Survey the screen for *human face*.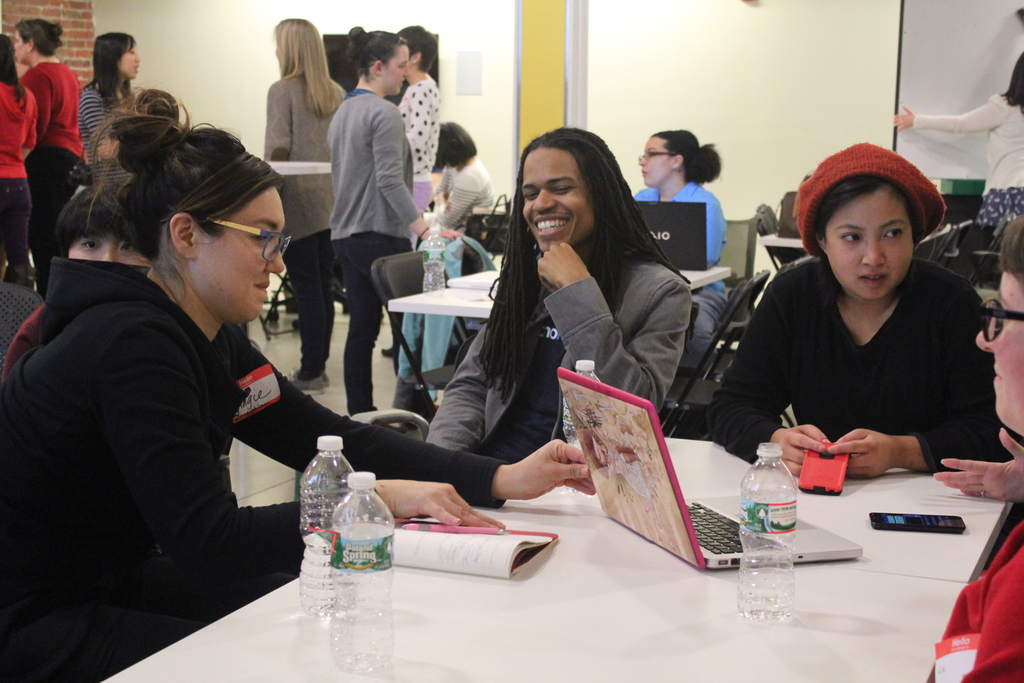
Survey found: bbox=(520, 142, 598, 249).
